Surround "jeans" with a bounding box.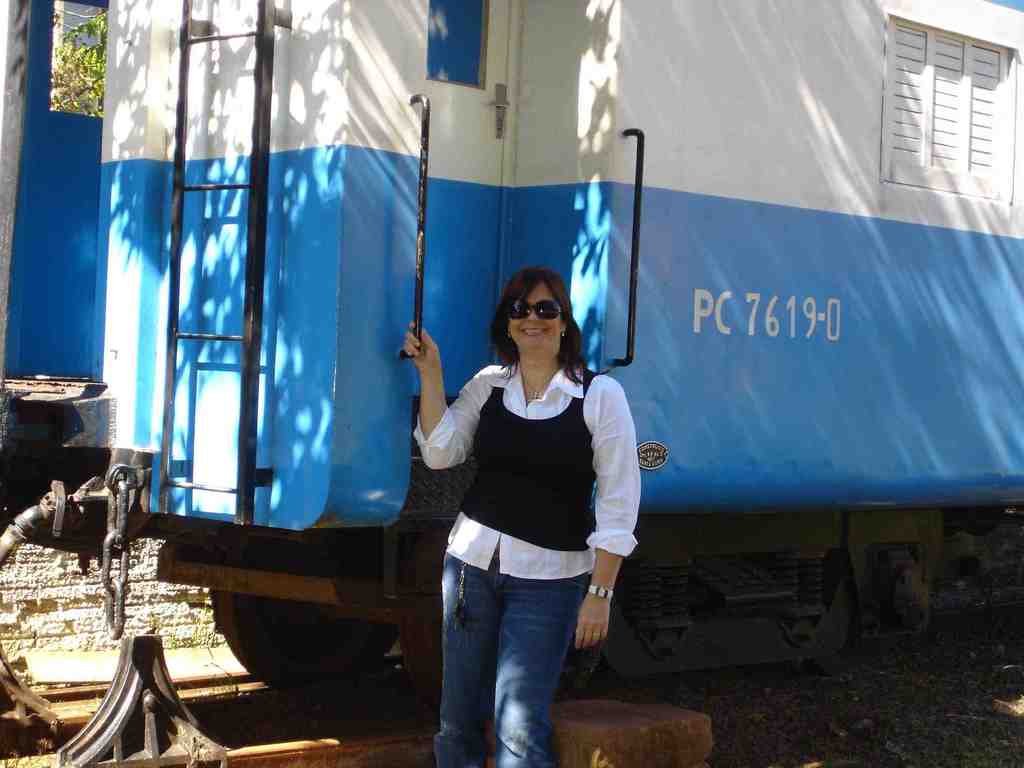
429:557:591:759.
